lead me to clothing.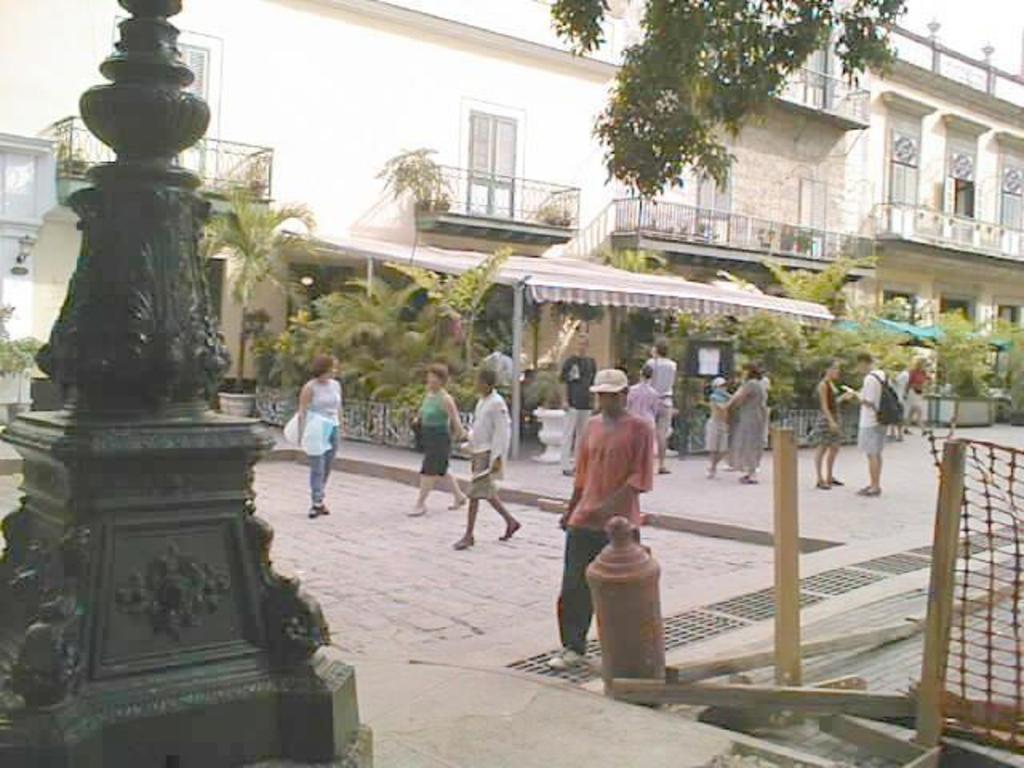
Lead to {"left": 712, "top": 379, "right": 731, "bottom": 454}.
